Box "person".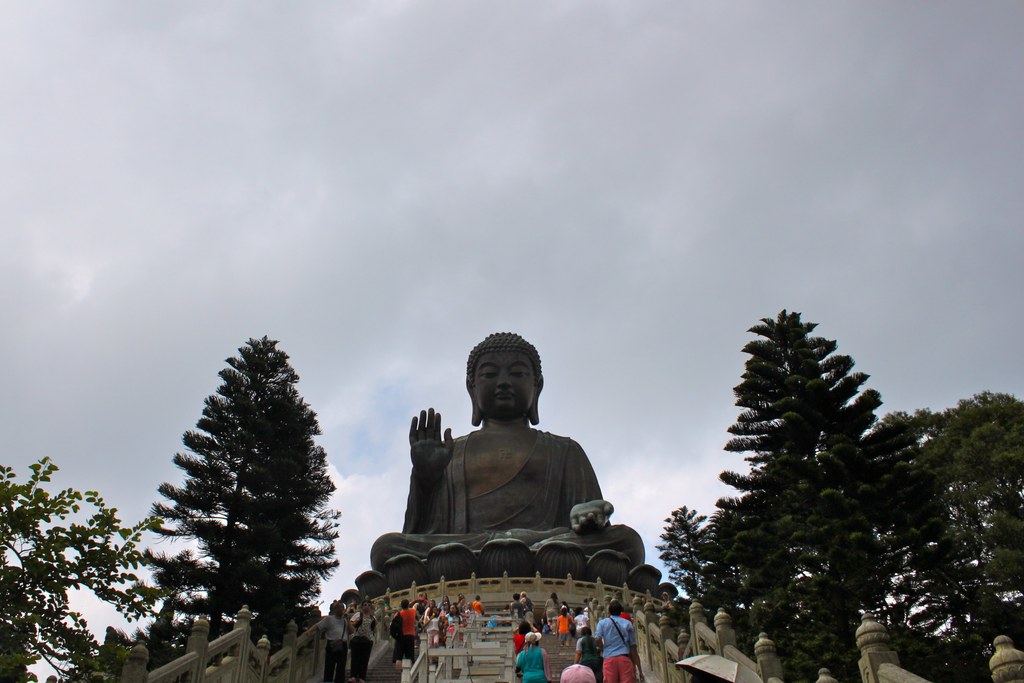
l=371, t=329, r=645, b=568.
